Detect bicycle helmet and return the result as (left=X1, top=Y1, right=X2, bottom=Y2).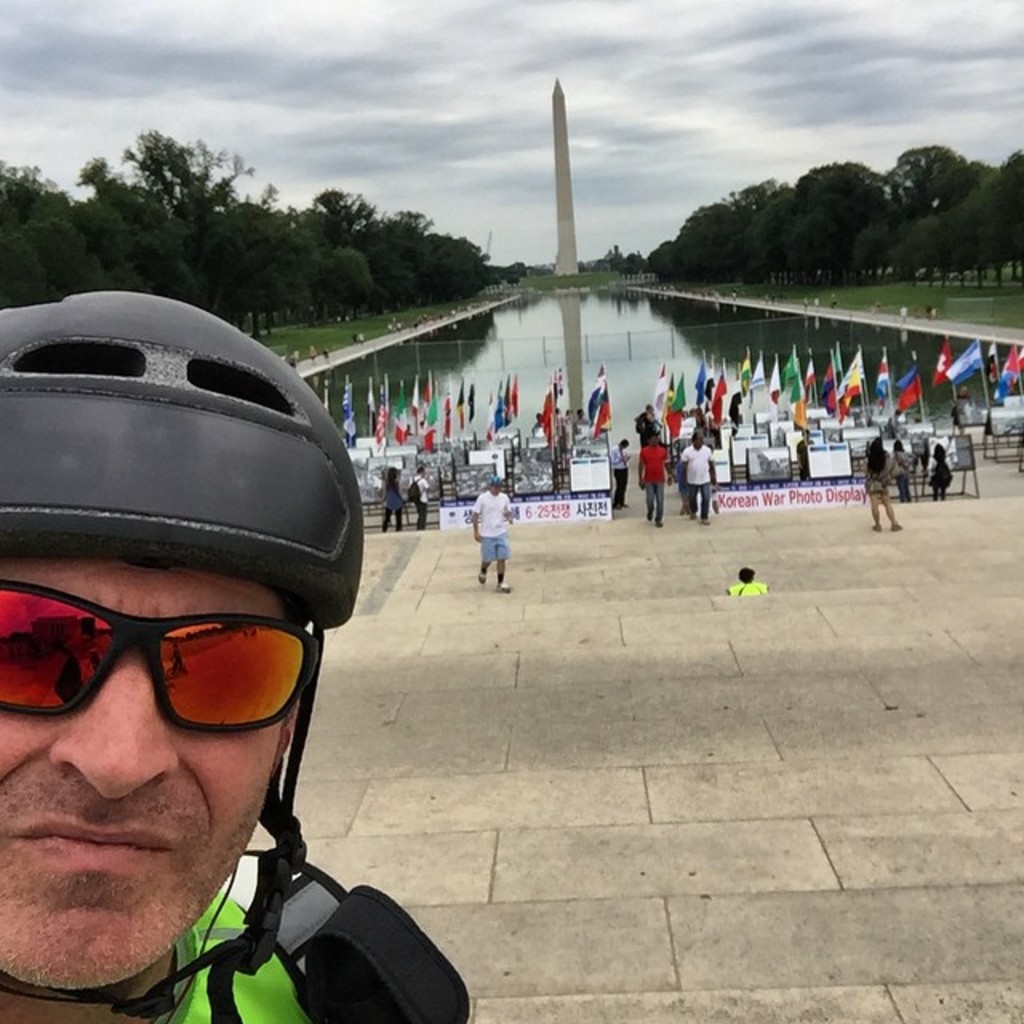
(left=0, top=285, right=370, bottom=1019).
